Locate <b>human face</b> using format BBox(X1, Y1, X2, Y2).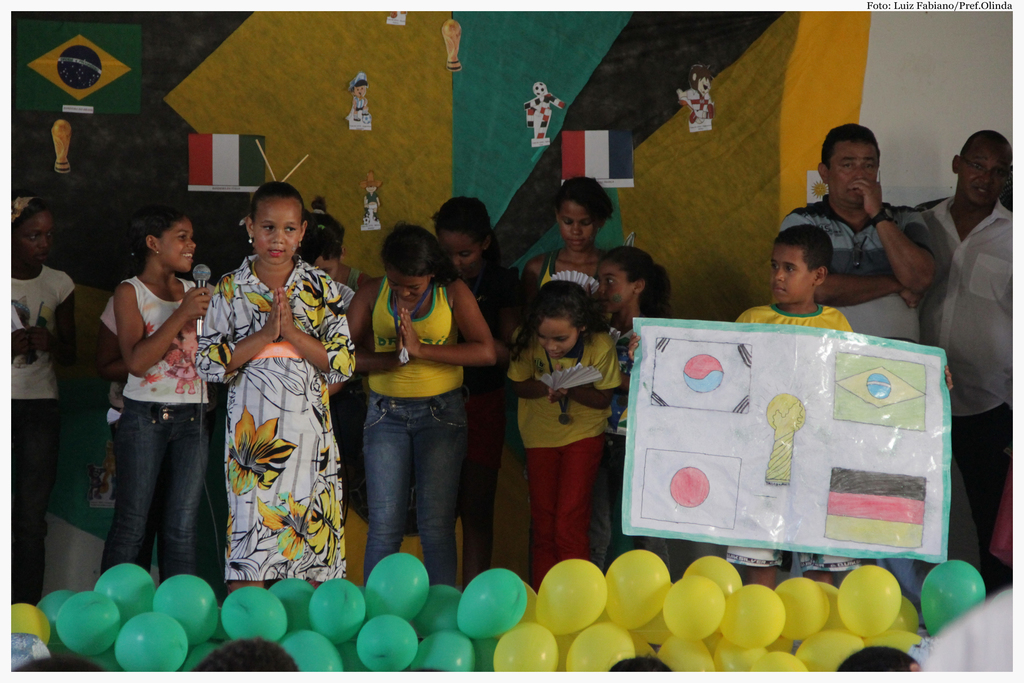
BBox(315, 257, 339, 282).
